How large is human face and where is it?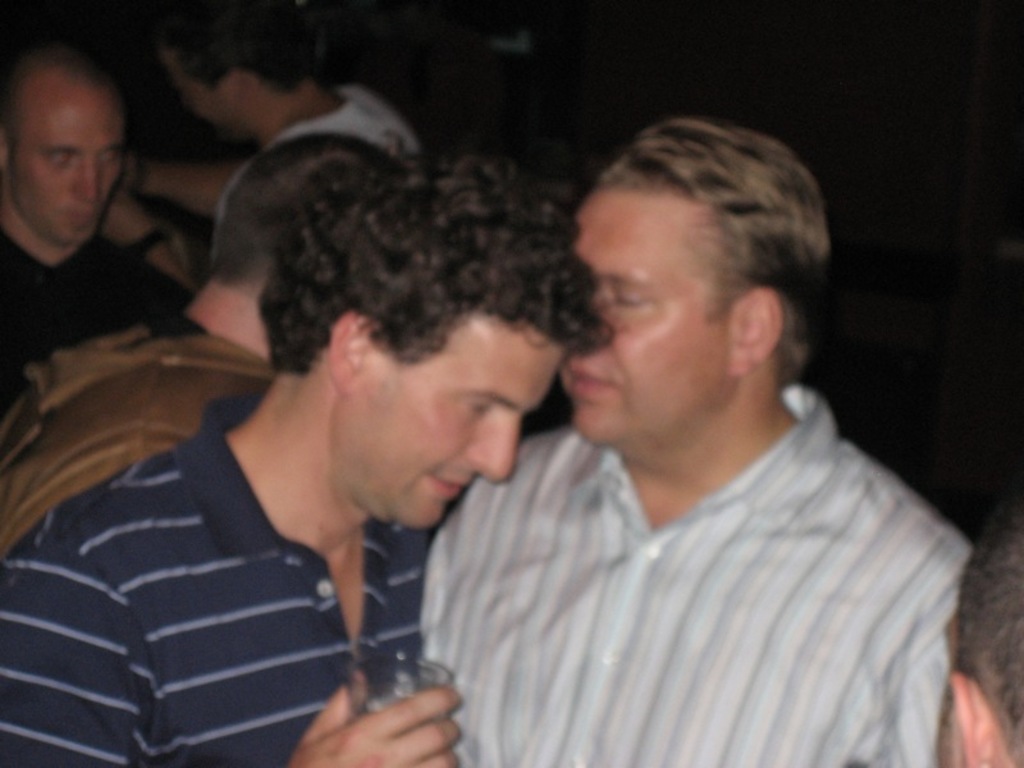
Bounding box: <box>13,82,127,241</box>.
